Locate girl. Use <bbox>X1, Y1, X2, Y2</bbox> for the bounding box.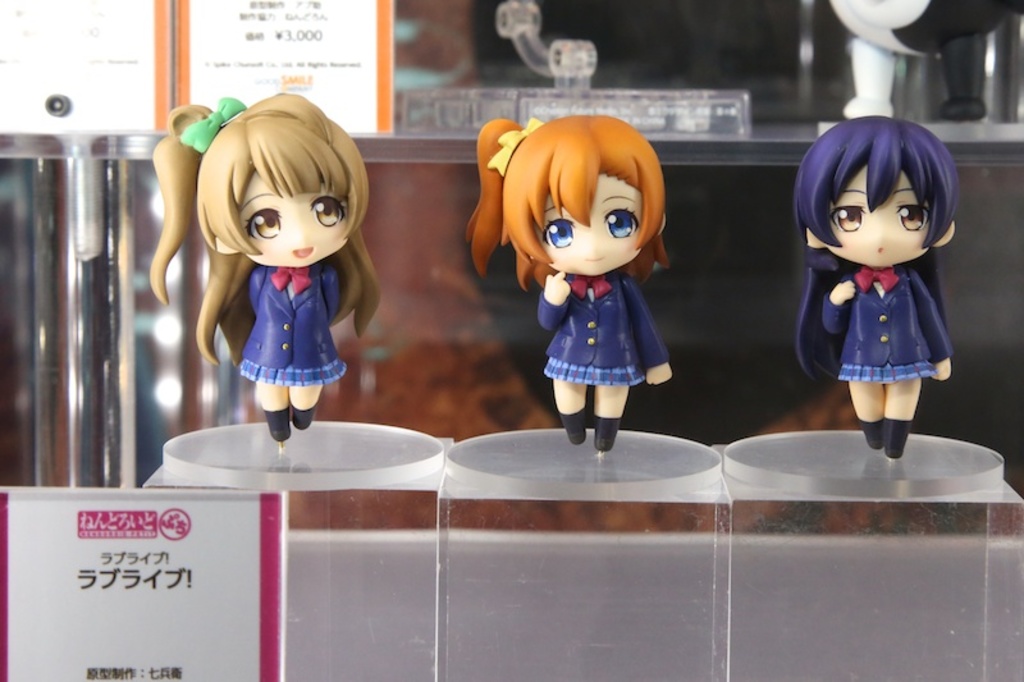
<bbox>796, 113, 956, 458</bbox>.
